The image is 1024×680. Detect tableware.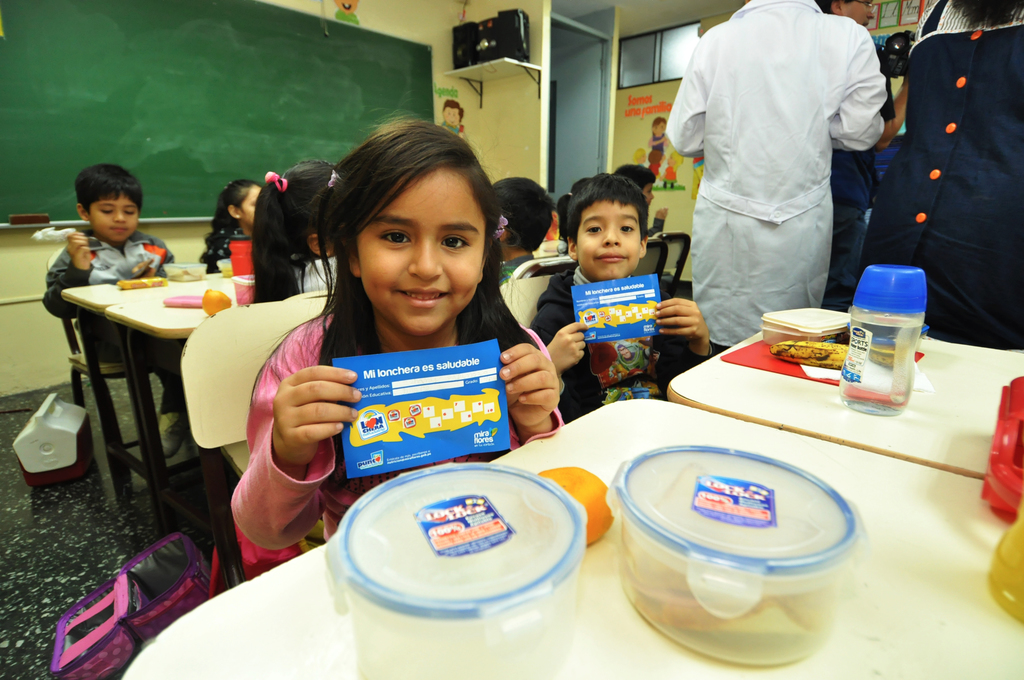
Detection: [x1=842, y1=265, x2=924, y2=416].
